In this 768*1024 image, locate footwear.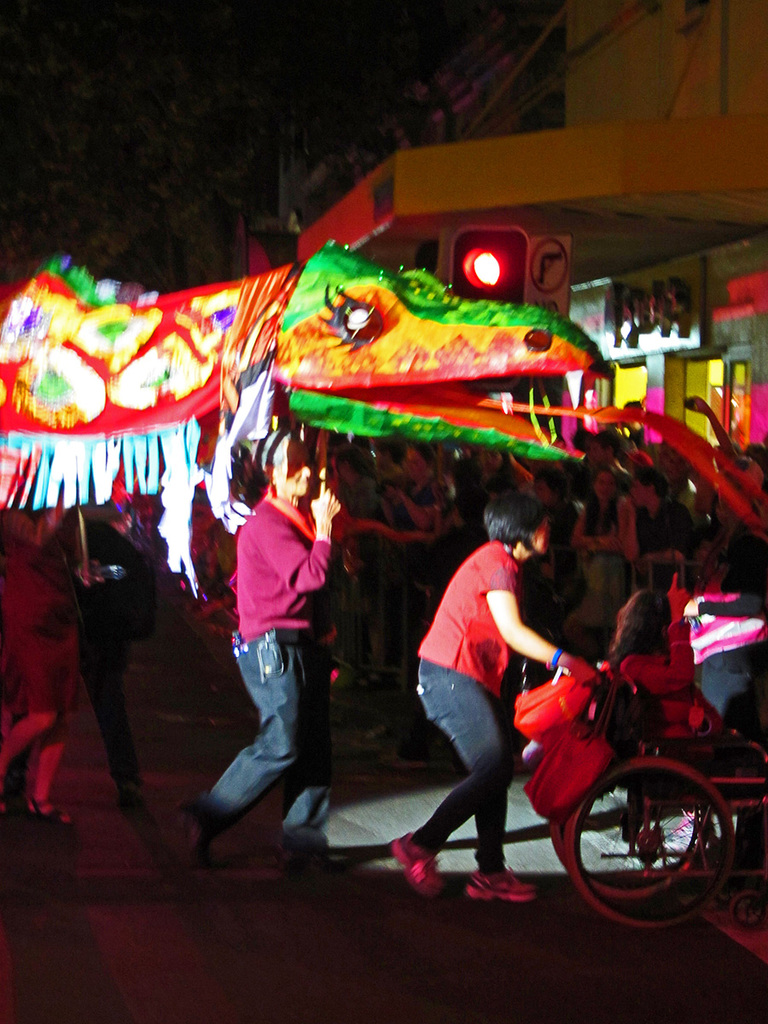
Bounding box: <box>393,834,440,895</box>.
